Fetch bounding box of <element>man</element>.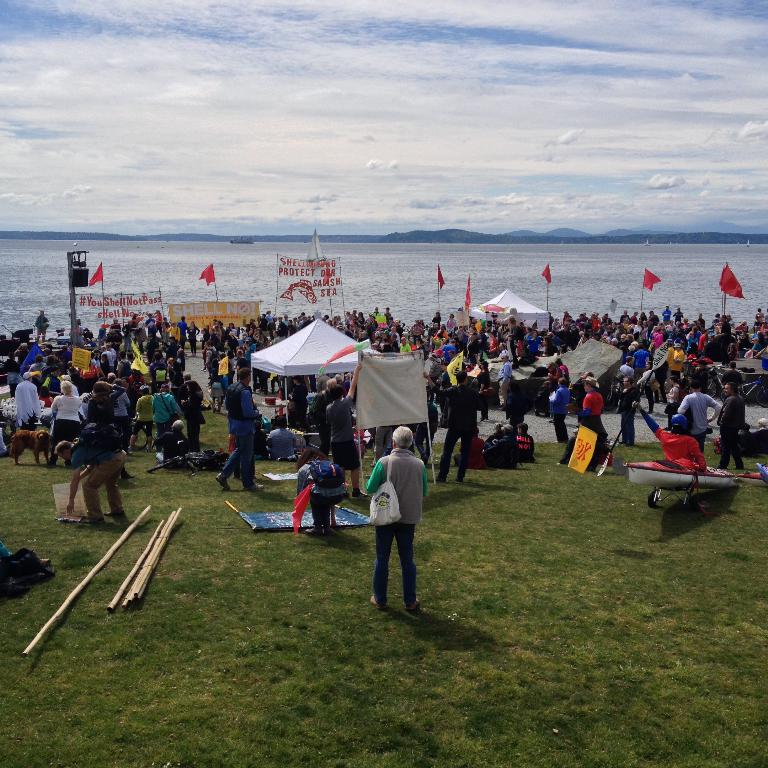
Bbox: left=455, top=428, right=478, bottom=470.
